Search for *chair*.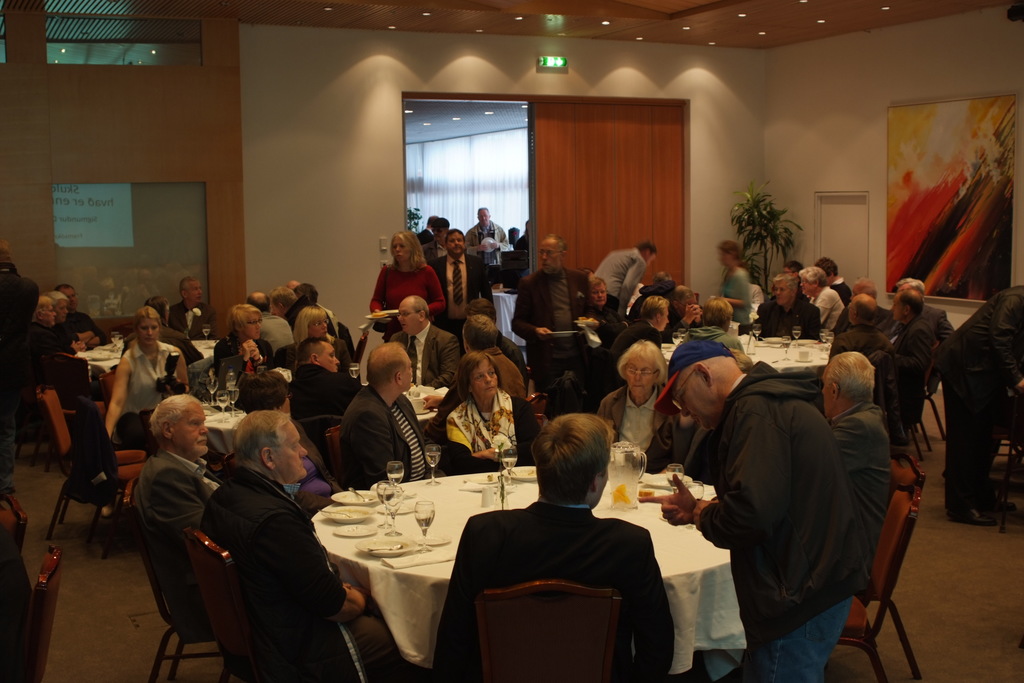
Found at Rect(523, 391, 550, 432).
